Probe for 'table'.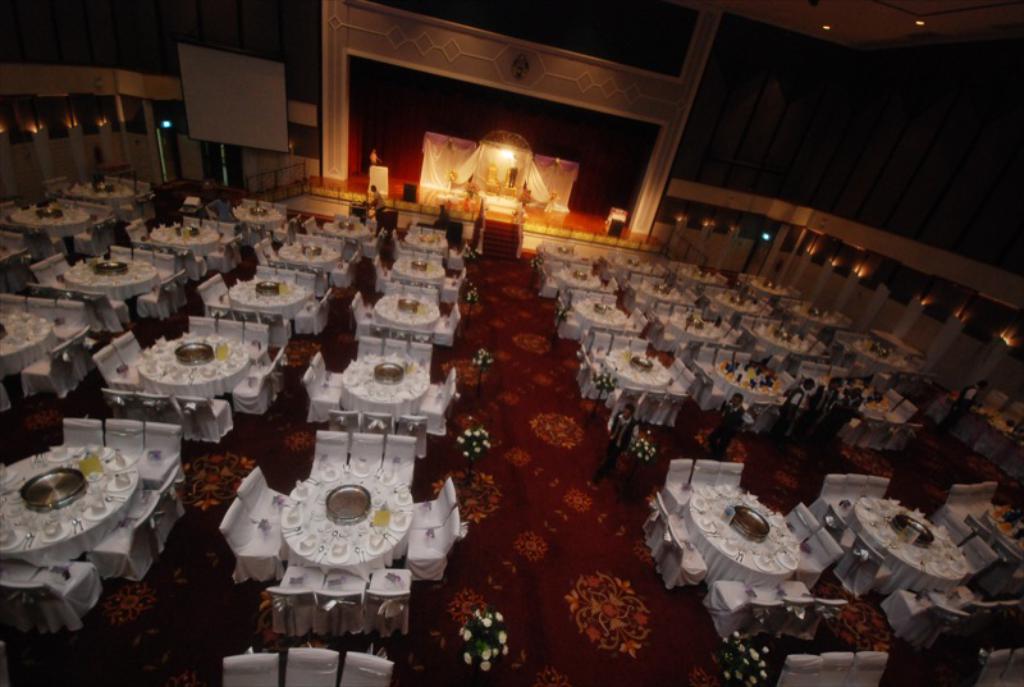
Probe result: bbox=(602, 344, 673, 394).
